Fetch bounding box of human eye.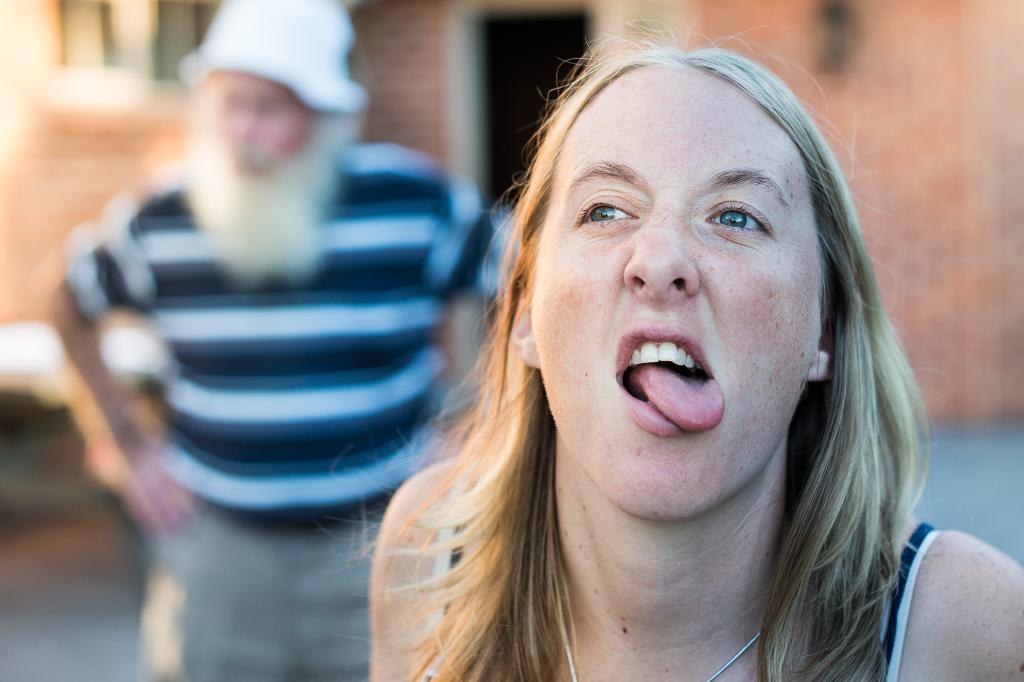
Bbox: left=566, top=185, right=644, bottom=236.
